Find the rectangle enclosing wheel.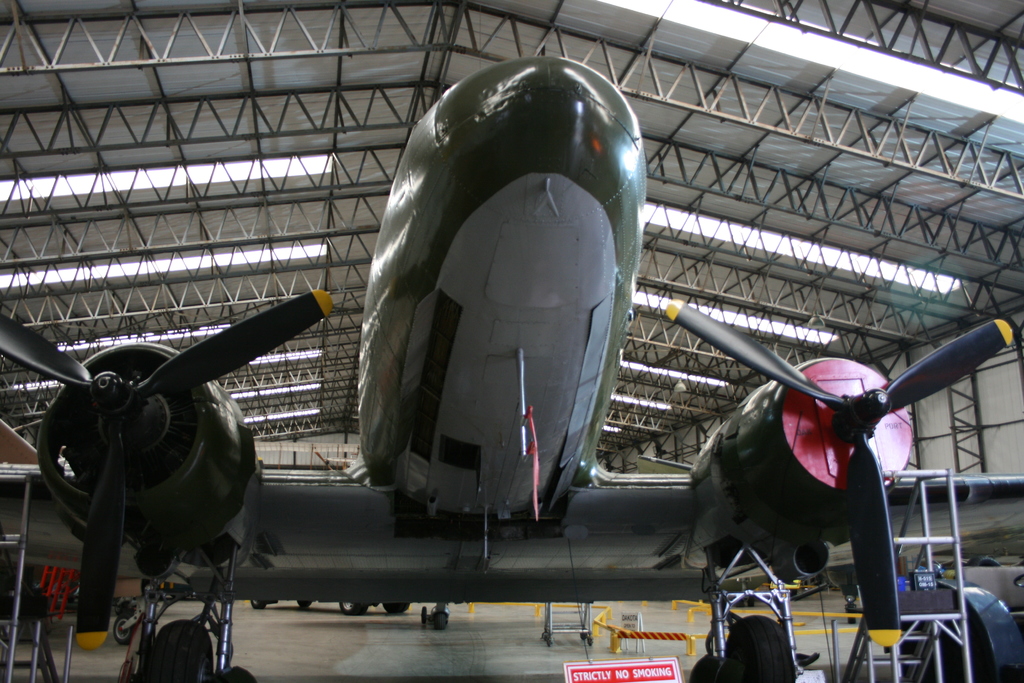
l=687, t=651, r=724, b=682.
